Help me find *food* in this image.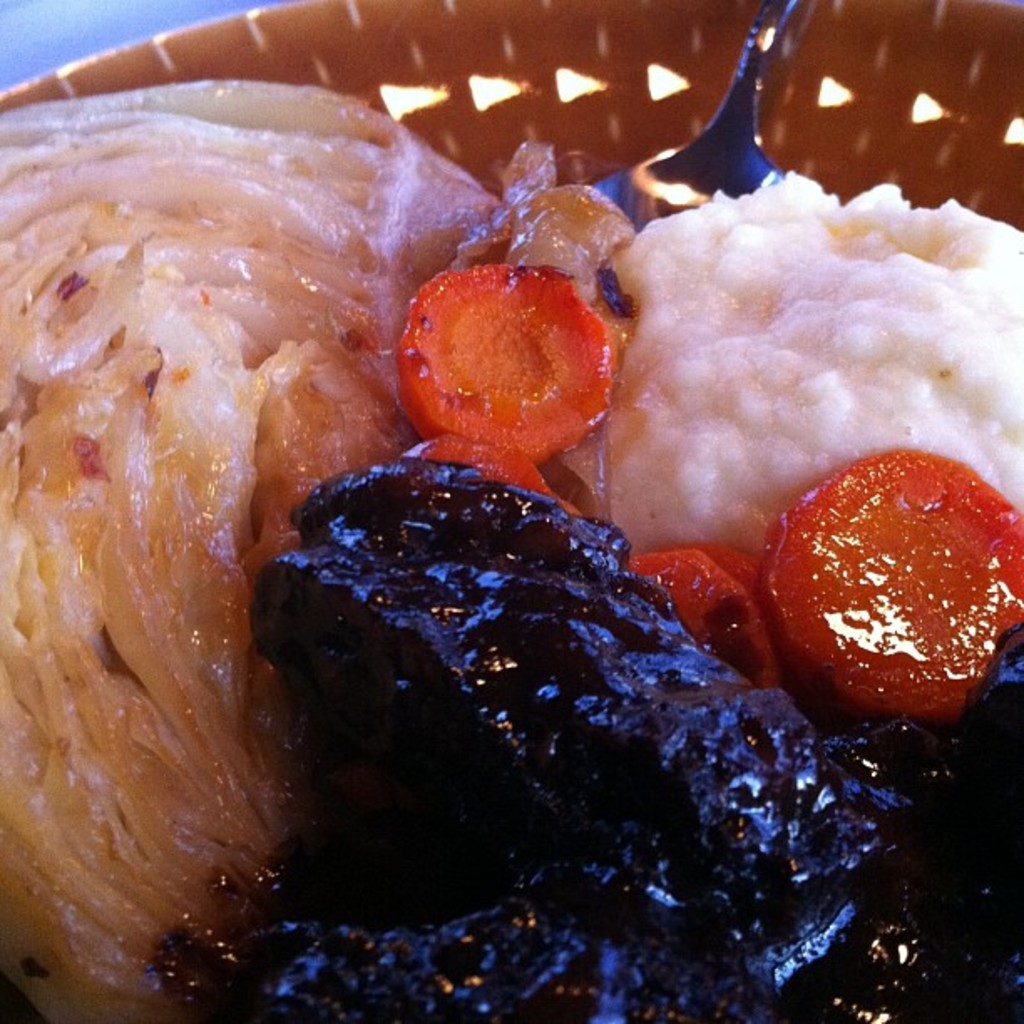
Found it: {"left": 0, "top": 0, "right": 1022, "bottom": 1022}.
